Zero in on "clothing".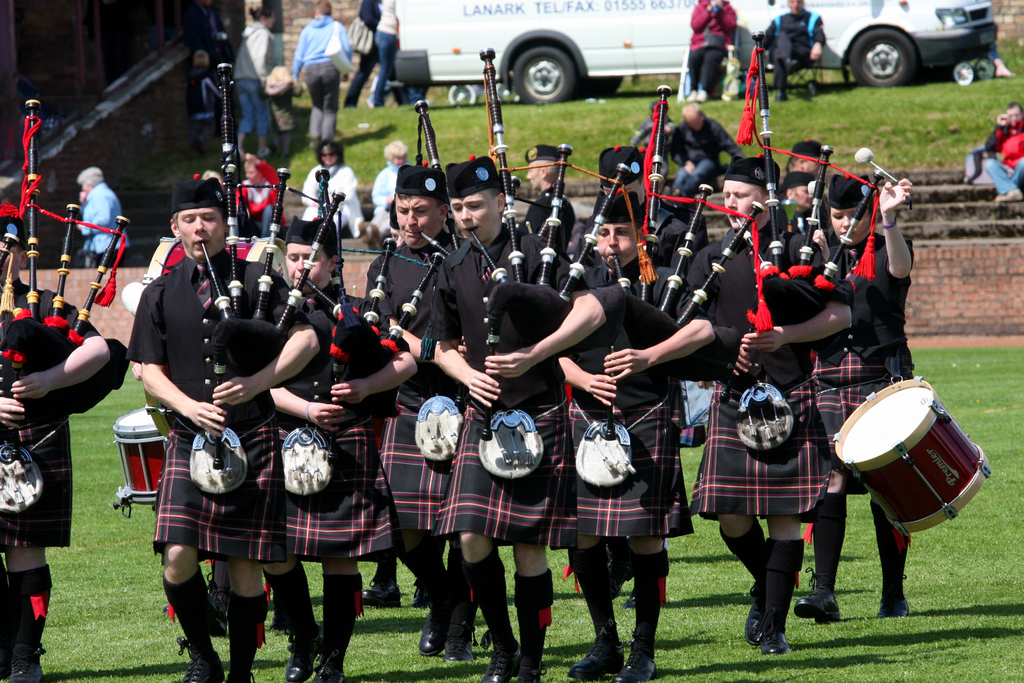
Zeroed in: 687/0/742/90.
